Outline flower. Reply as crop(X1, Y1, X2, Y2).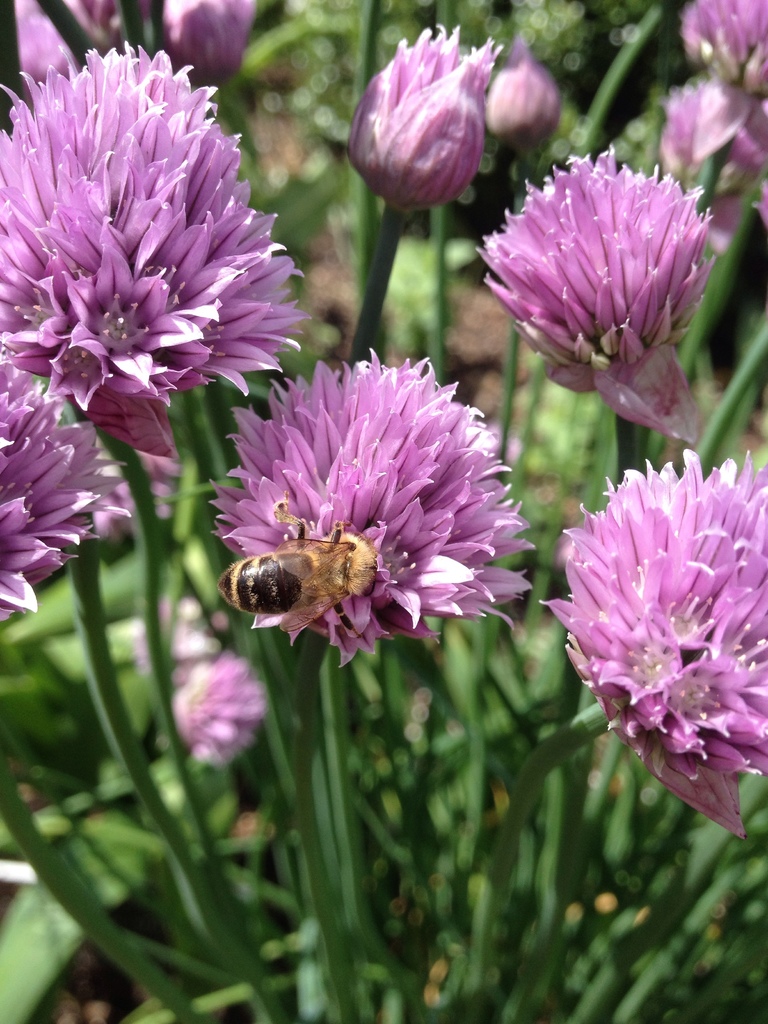
crop(200, 355, 534, 671).
